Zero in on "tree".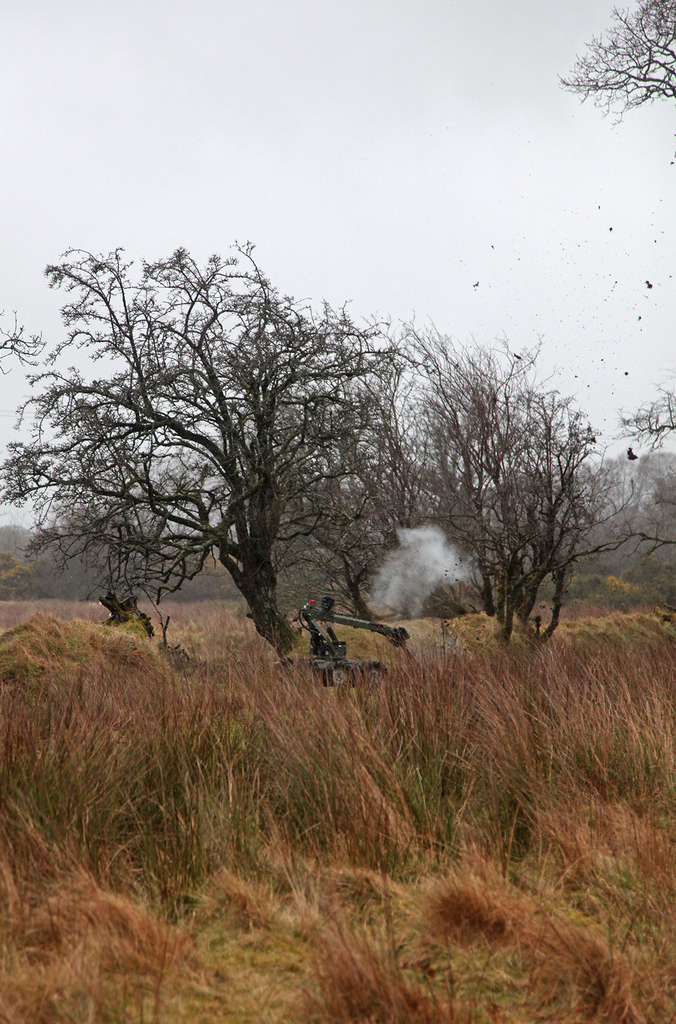
Zeroed in: BBox(566, 0, 675, 115).
